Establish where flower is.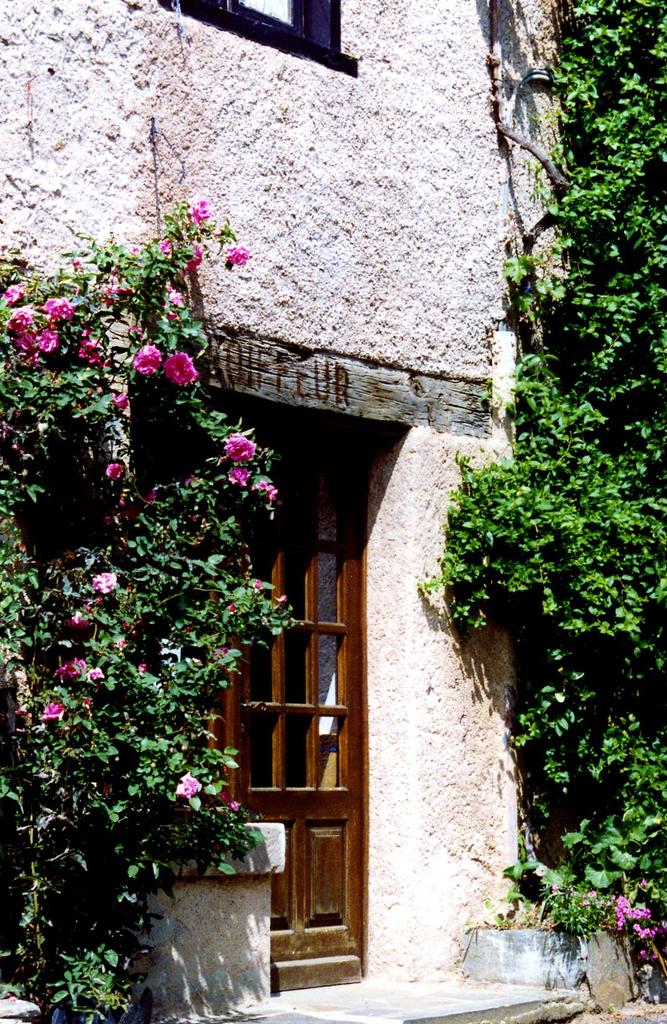
Established at 130 342 158 374.
